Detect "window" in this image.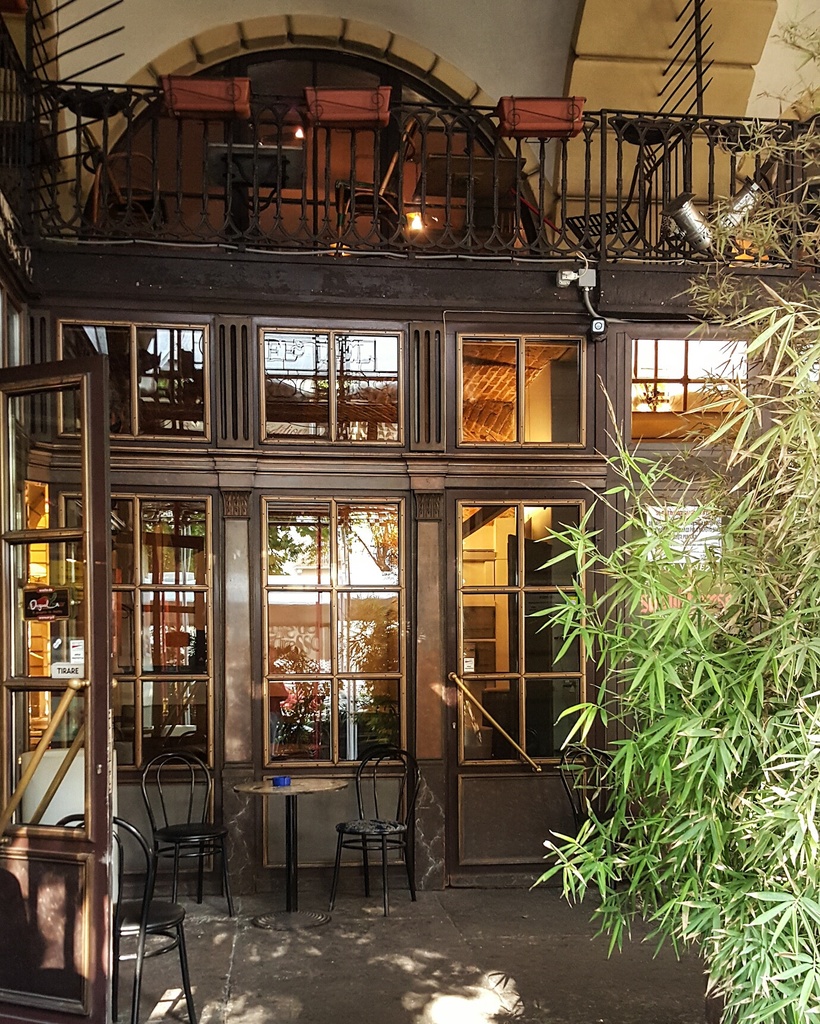
Detection: (left=454, top=496, right=597, bottom=767).
